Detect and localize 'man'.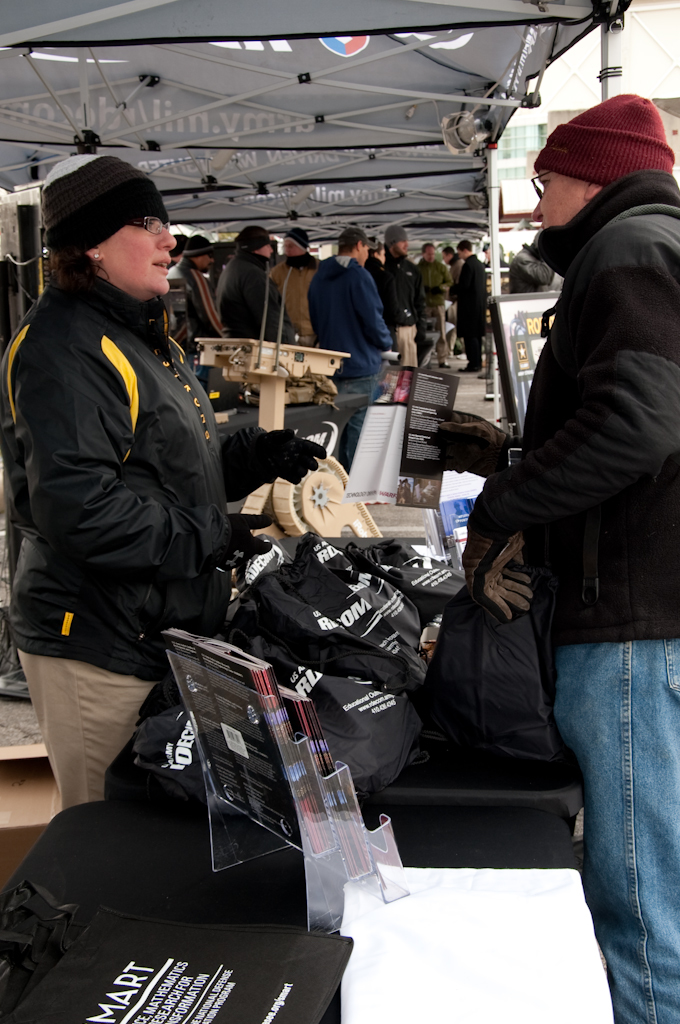
Localized at region(461, 29, 678, 938).
